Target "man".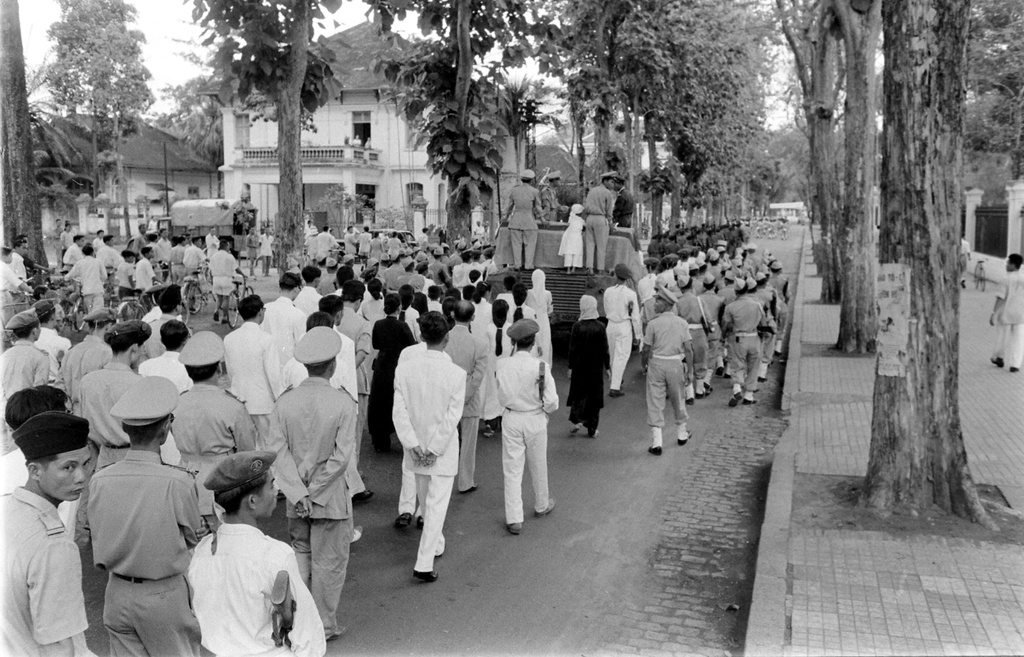
Target region: [left=584, top=170, right=617, bottom=276].
